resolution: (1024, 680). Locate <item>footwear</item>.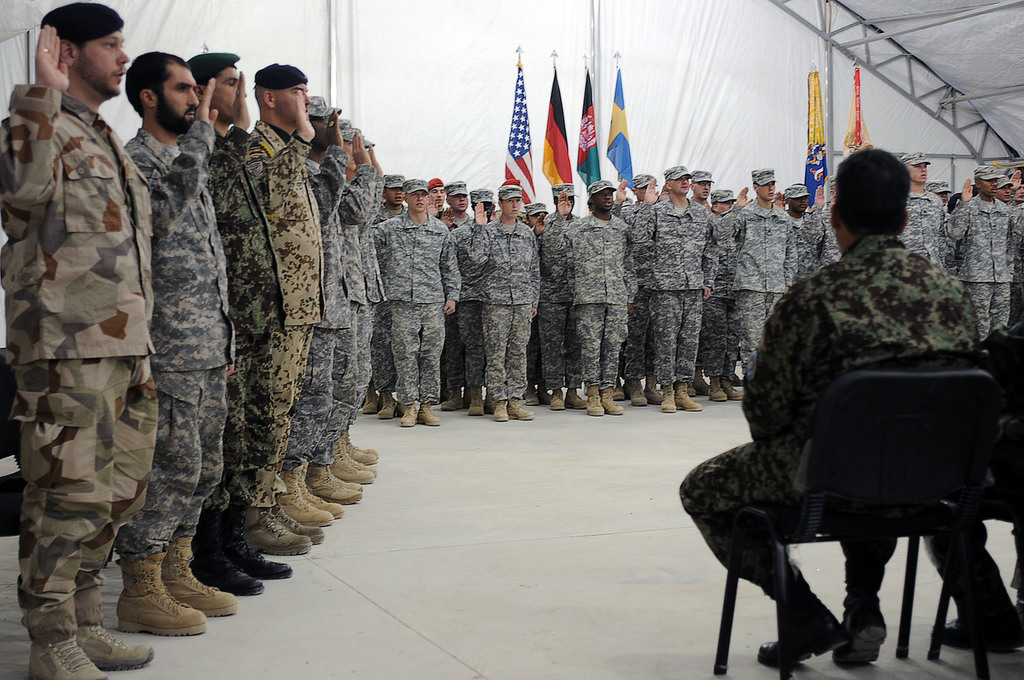
[x1=645, y1=385, x2=664, y2=403].
